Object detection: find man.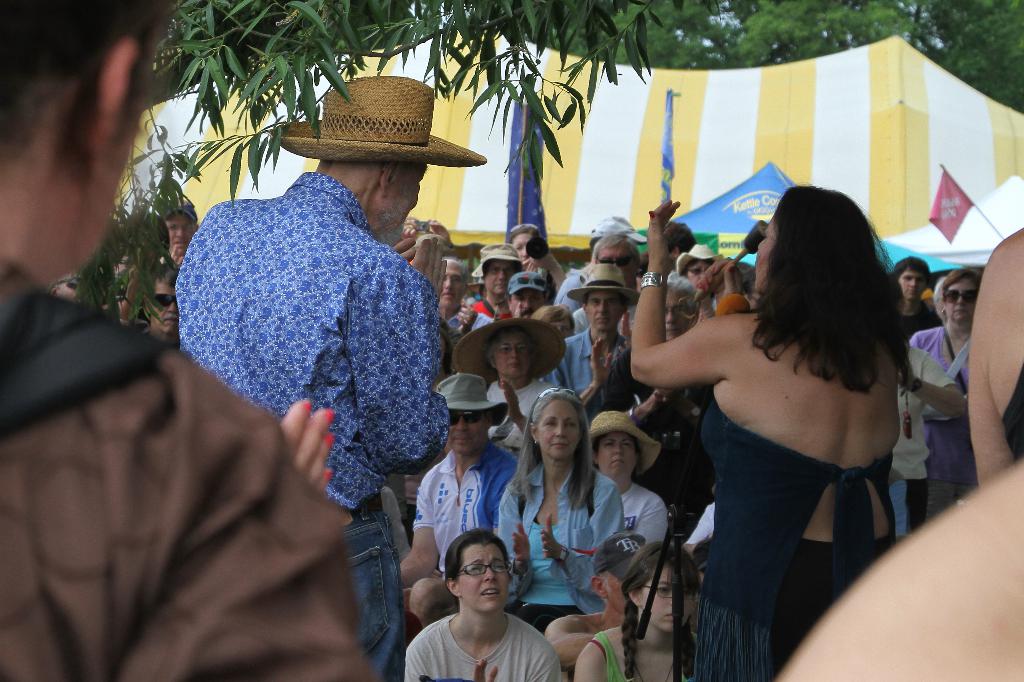
<bbox>509, 274, 550, 319</bbox>.
